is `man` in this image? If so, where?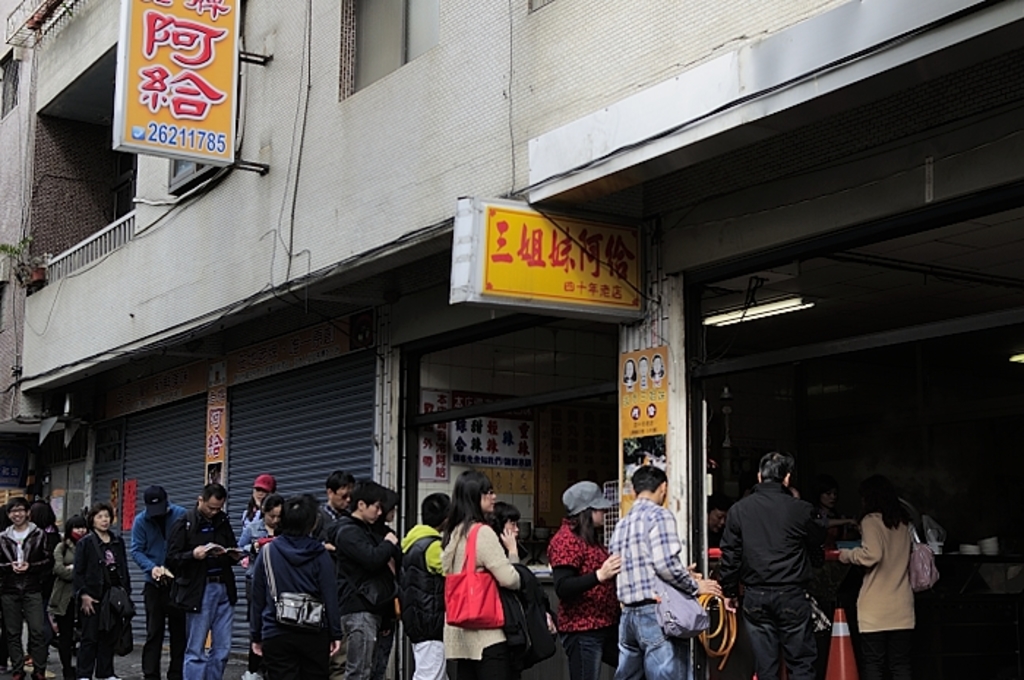
Yes, at (162, 478, 234, 679).
